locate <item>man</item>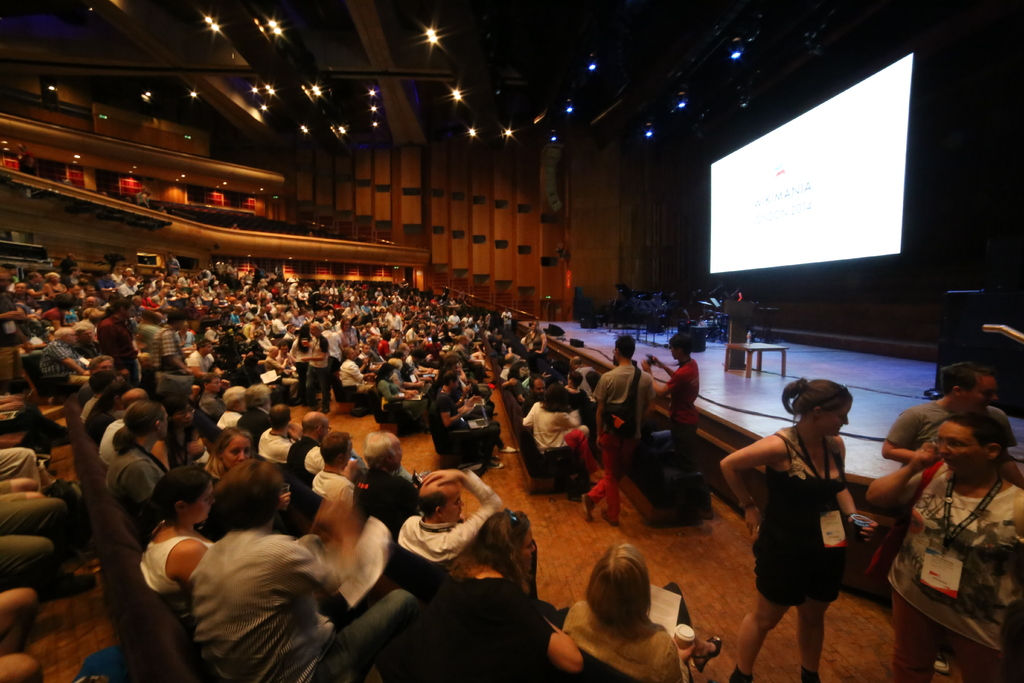
(left=278, top=409, right=324, bottom=483)
